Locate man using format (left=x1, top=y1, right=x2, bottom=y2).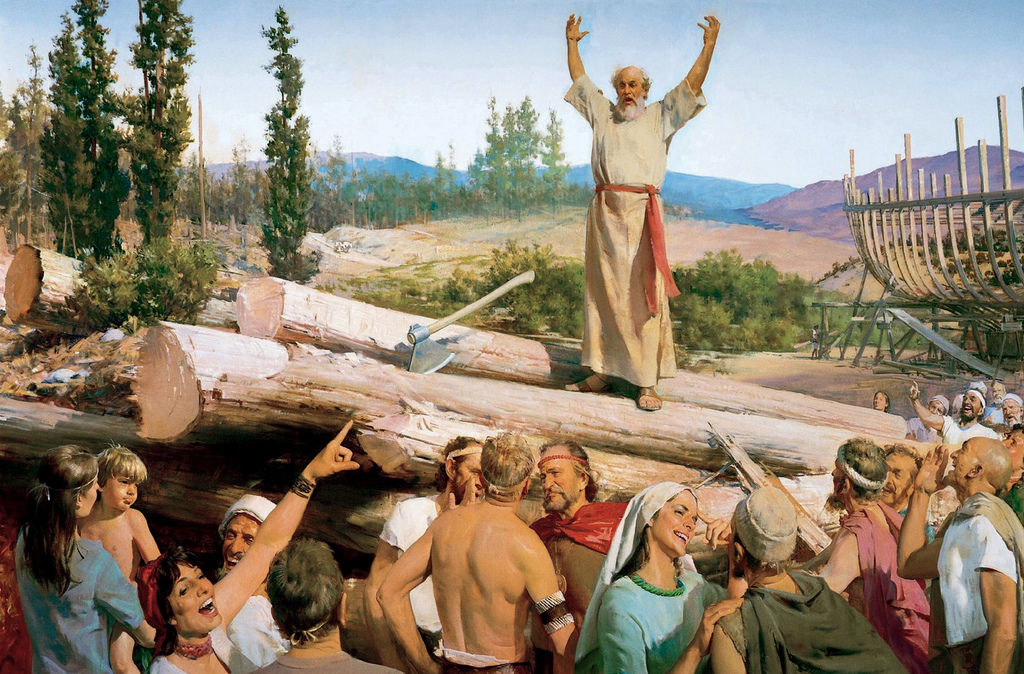
(left=787, top=437, right=950, bottom=673).
